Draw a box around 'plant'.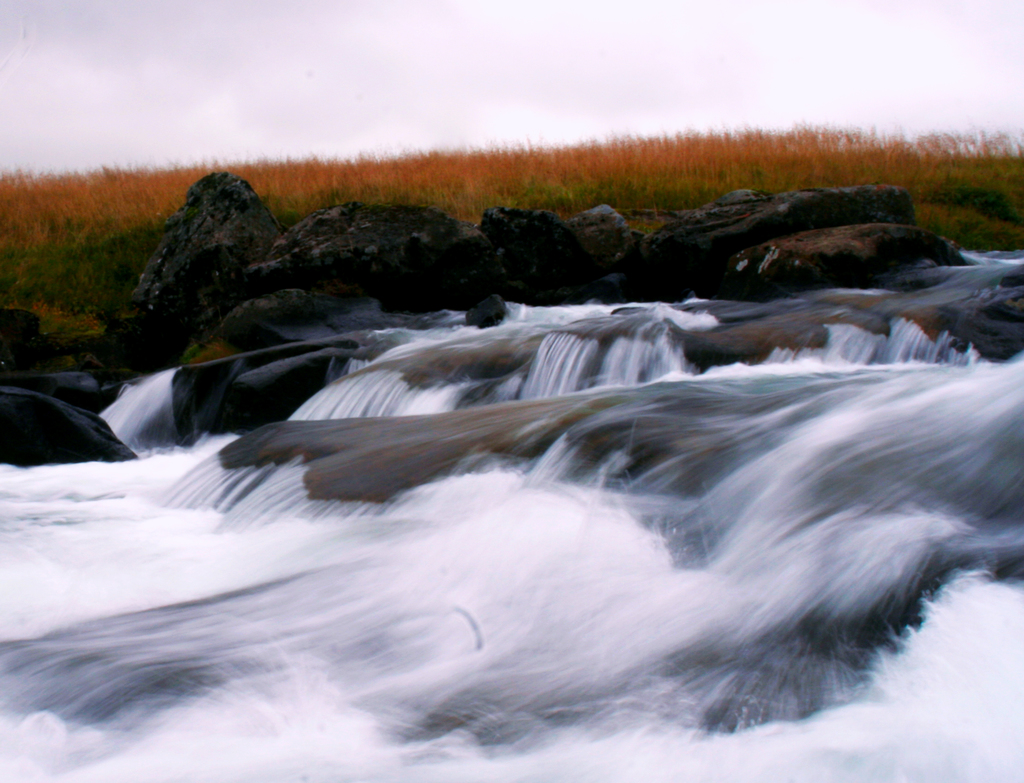
{"left": 915, "top": 152, "right": 1012, "bottom": 232}.
